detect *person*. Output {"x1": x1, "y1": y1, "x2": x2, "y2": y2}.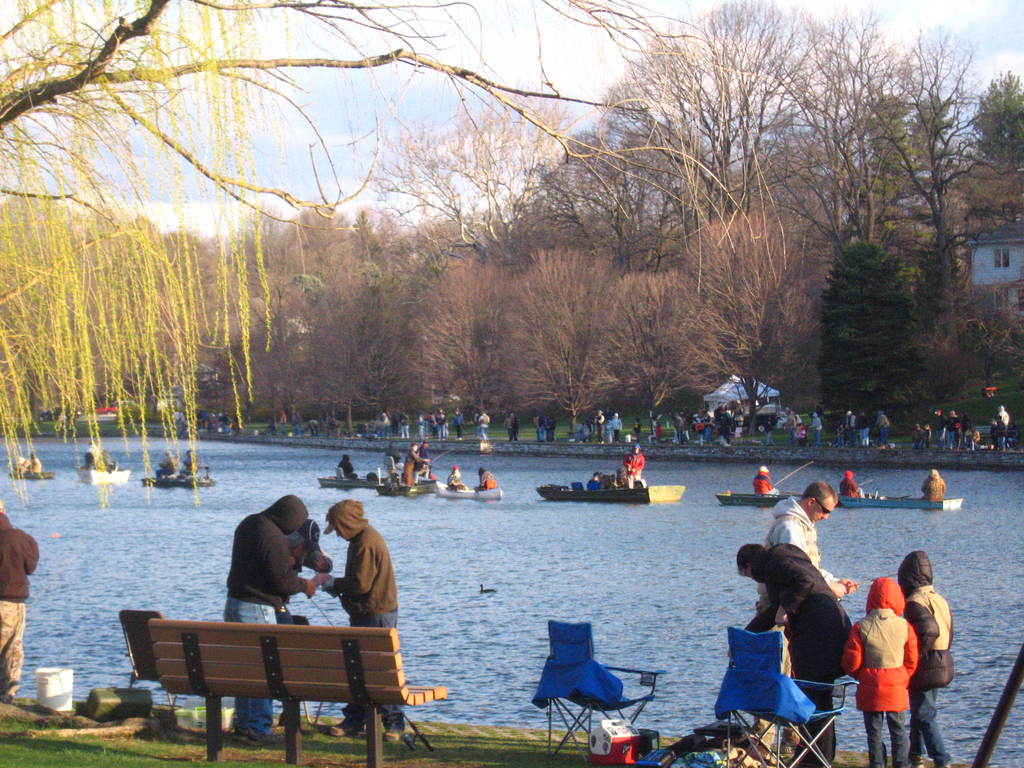
{"x1": 922, "y1": 472, "x2": 948, "y2": 501}.
